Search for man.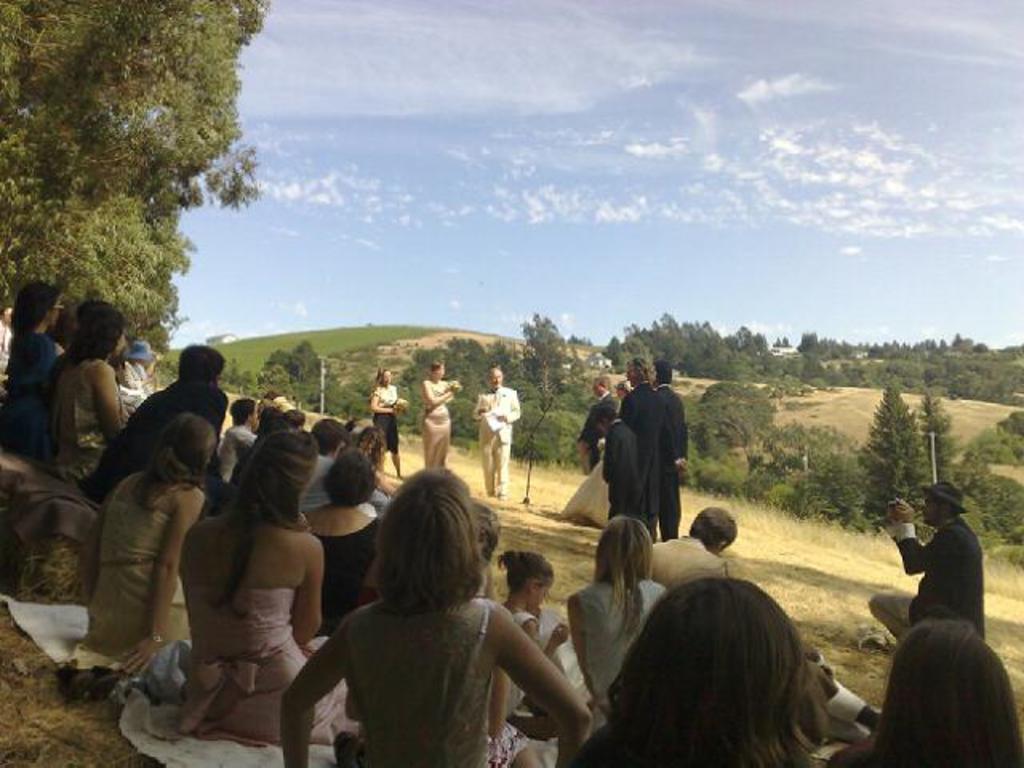
Found at region(302, 419, 387, 512).
